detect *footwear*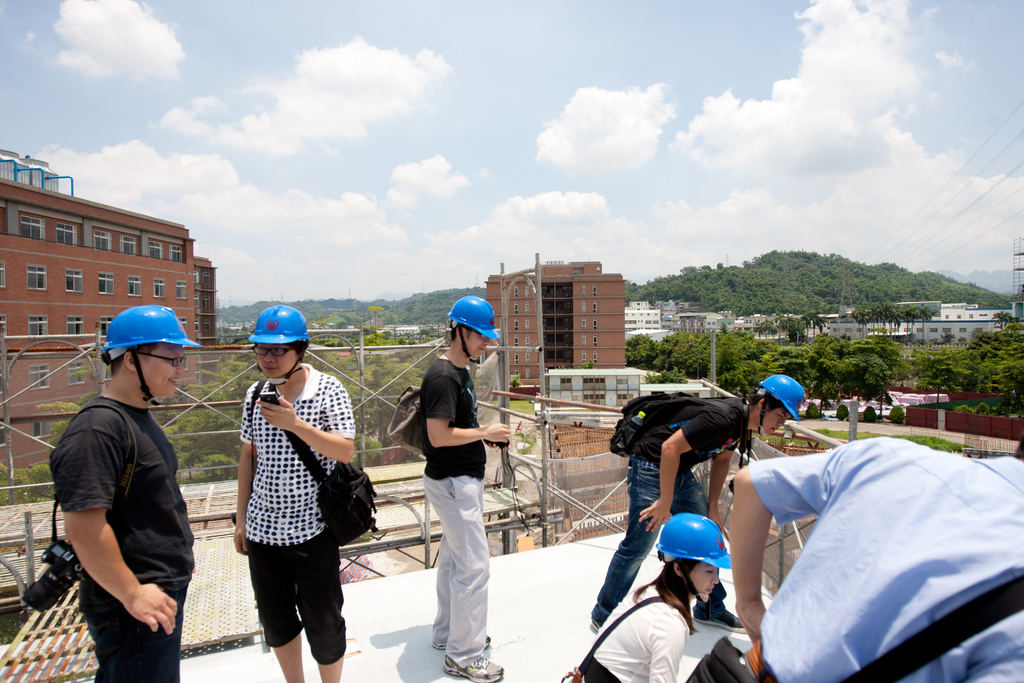
443/655/505/682
